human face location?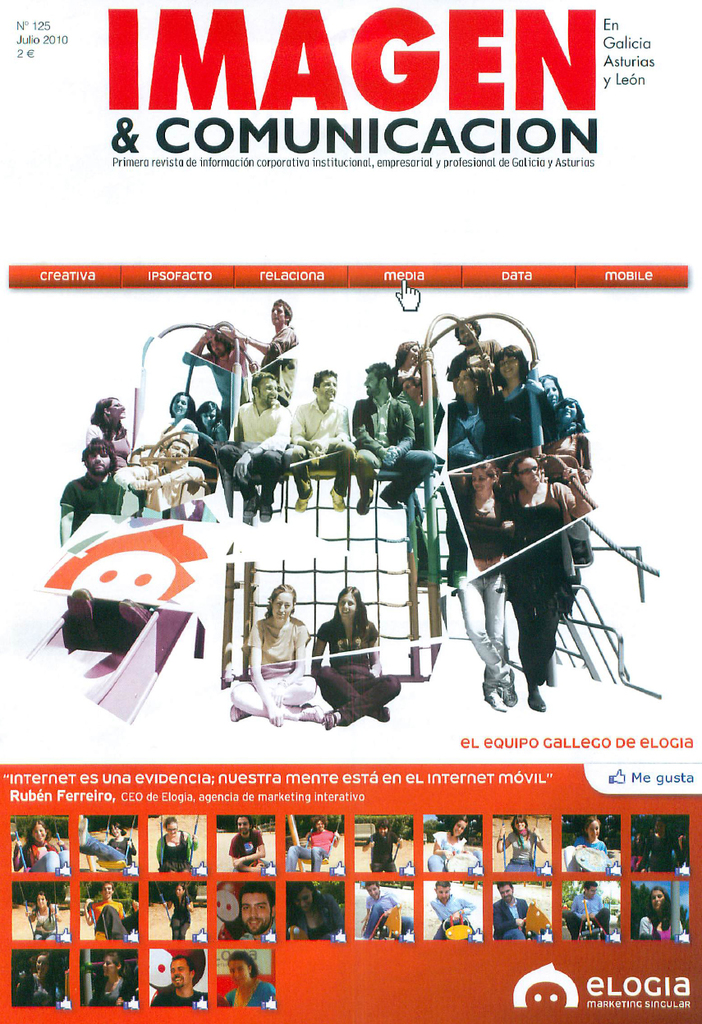
x1=451, y1=820, x2=468, y2=835
